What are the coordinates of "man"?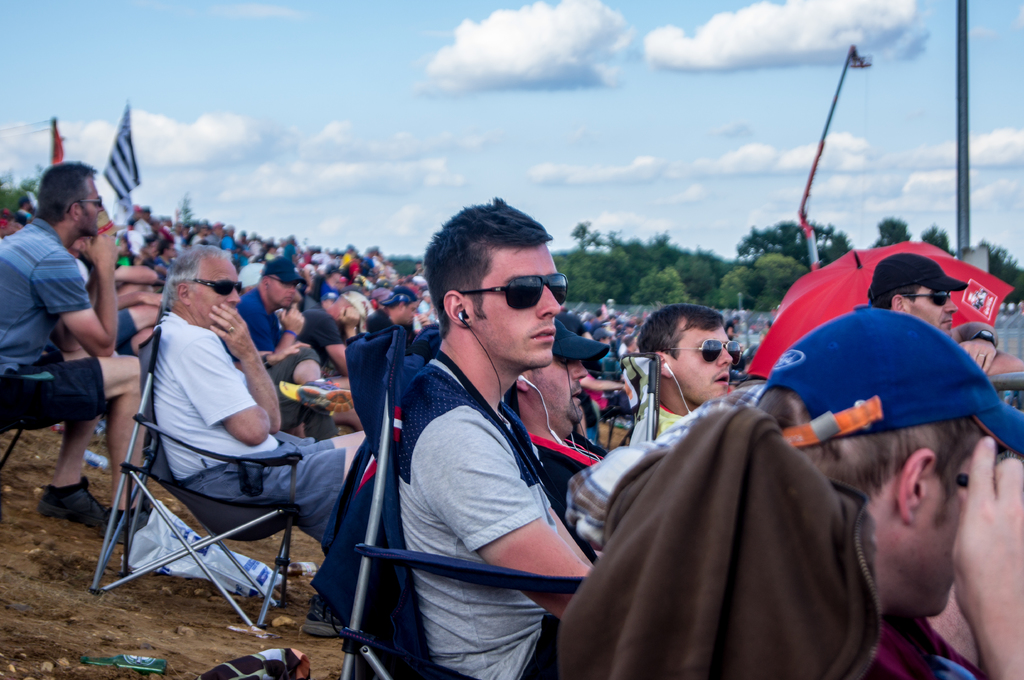
[x1=865, y1=252, x2=1023, y2=382].
